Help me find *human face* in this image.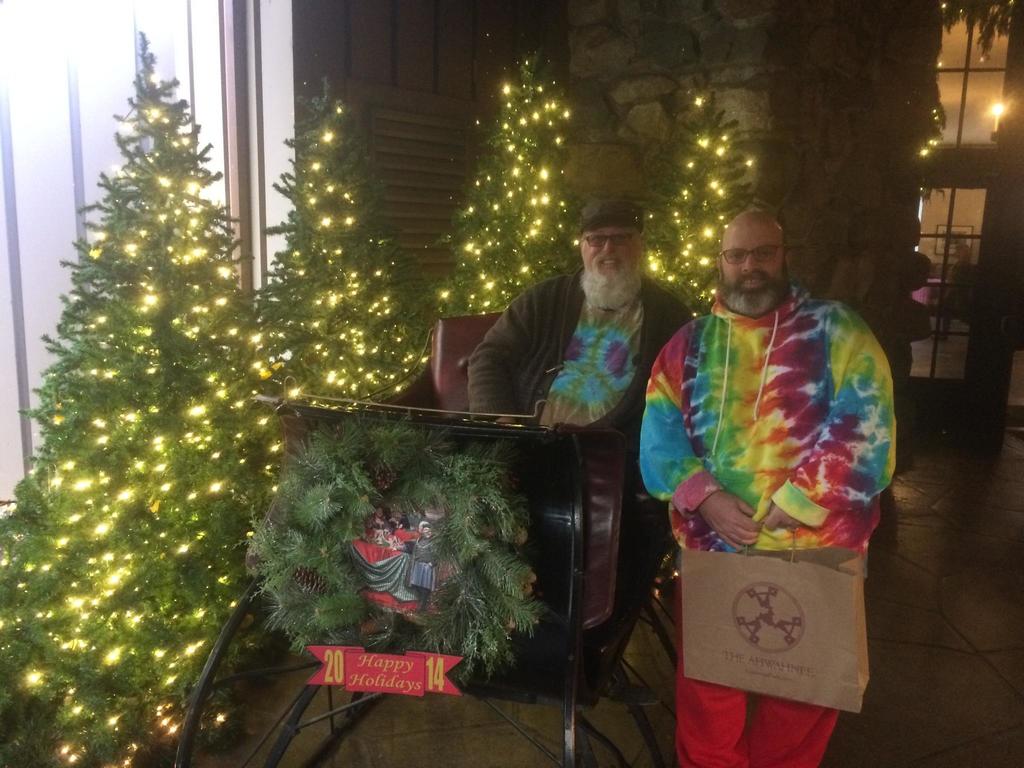
Found it: rect(583, 224, 632, 310).
